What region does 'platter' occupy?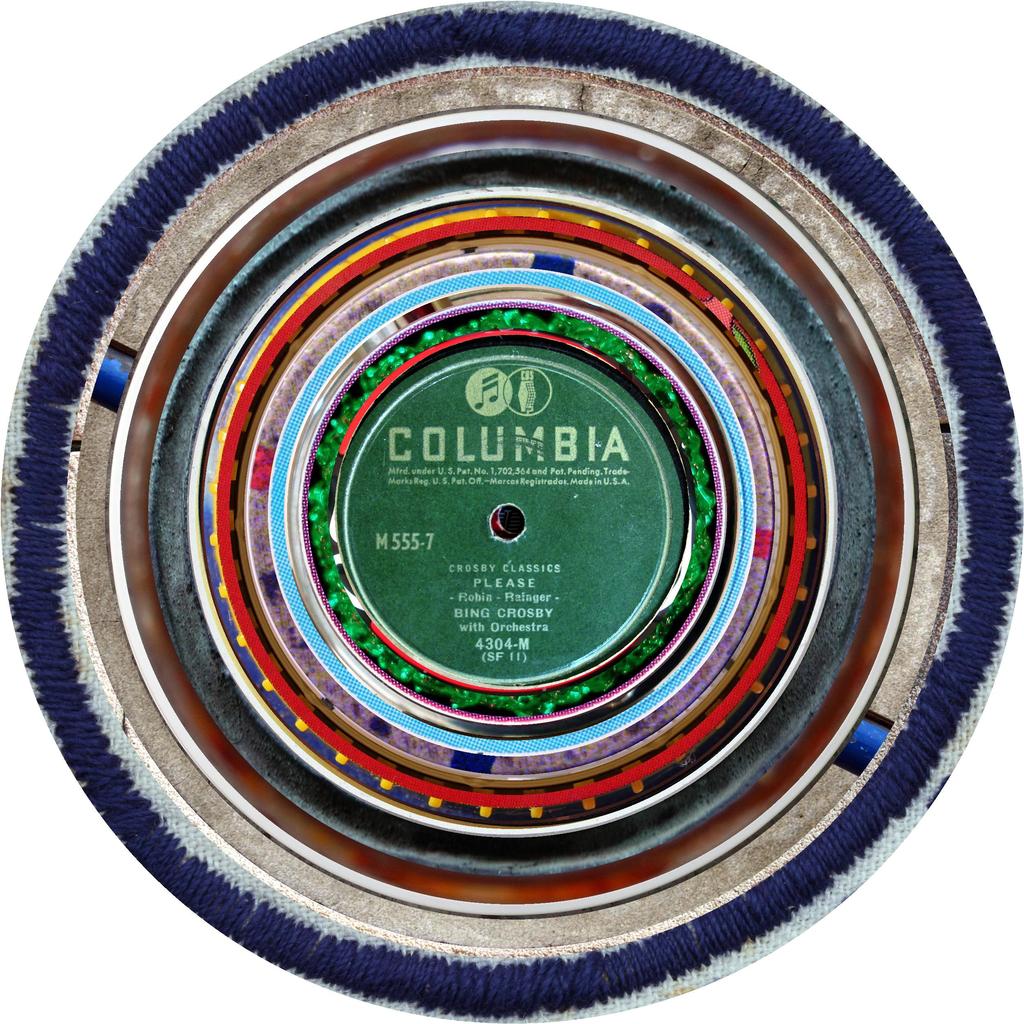
Rect(0, 0, 1023, 1023).
